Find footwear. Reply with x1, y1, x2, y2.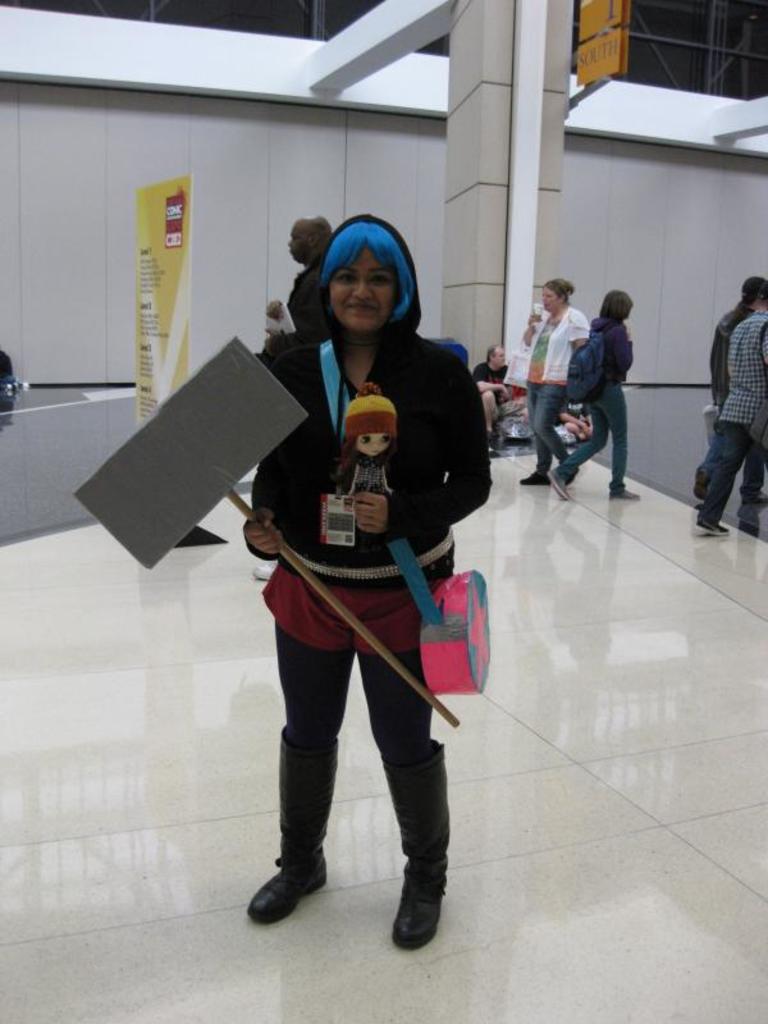
735, 522, 753, 544.
